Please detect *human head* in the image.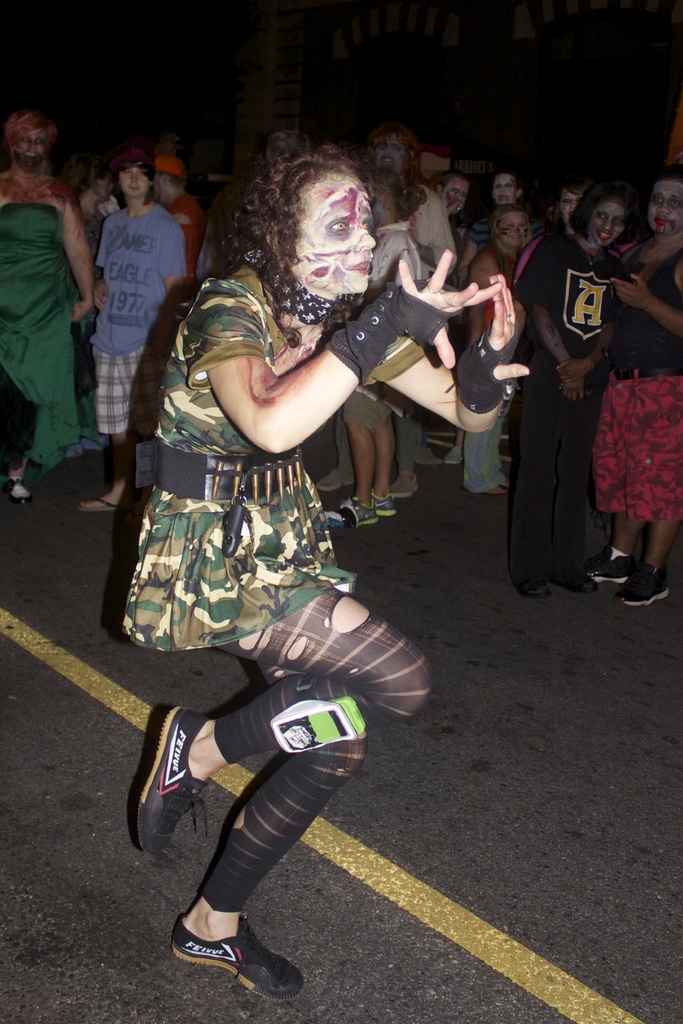
pyautogui.locateOnScreen(369, 182, 430, 220).
